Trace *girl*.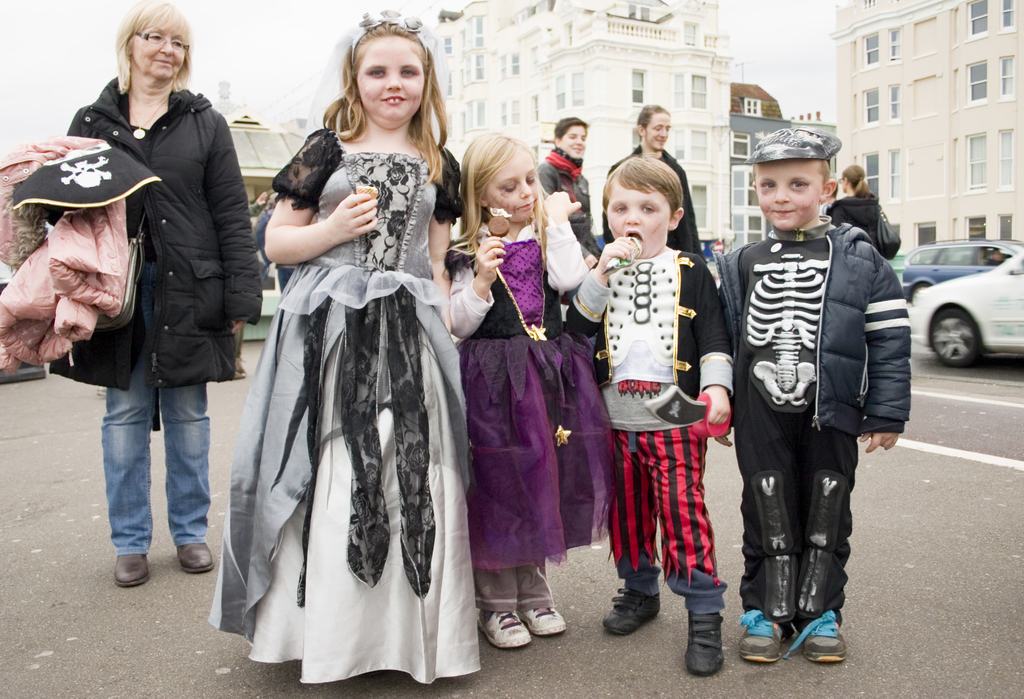
Traced to 211 12 476 679.
